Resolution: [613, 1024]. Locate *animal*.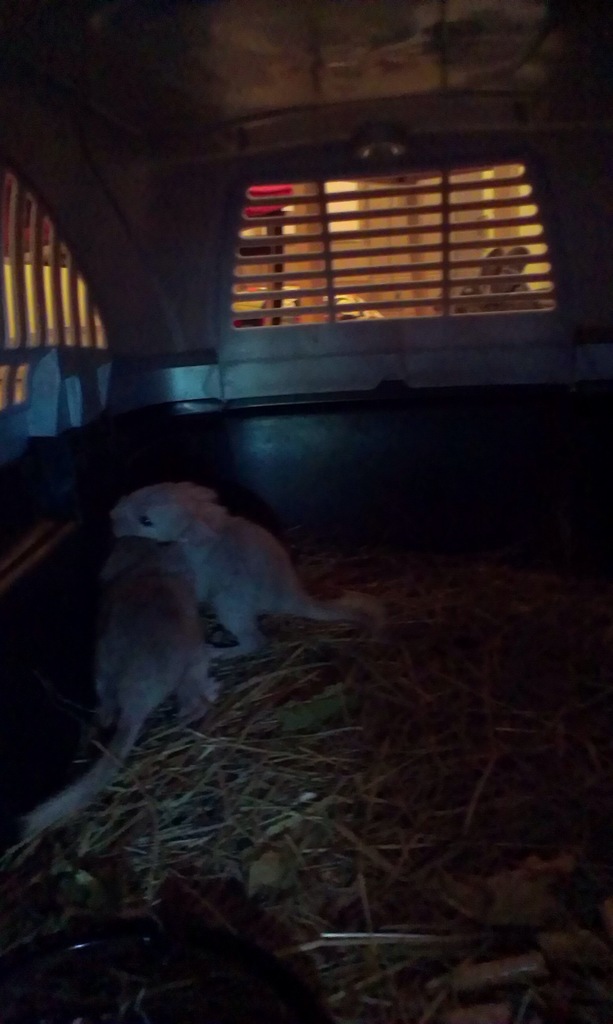
(100, 476, 385, 660).
